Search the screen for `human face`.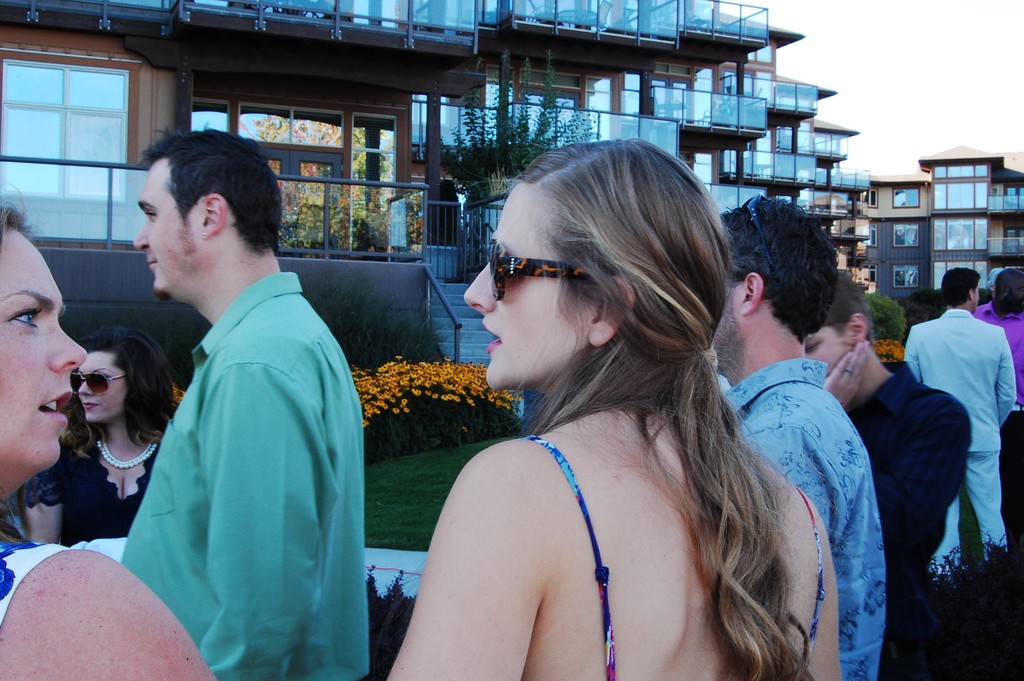
Found at (808, 327, 852, 372).
